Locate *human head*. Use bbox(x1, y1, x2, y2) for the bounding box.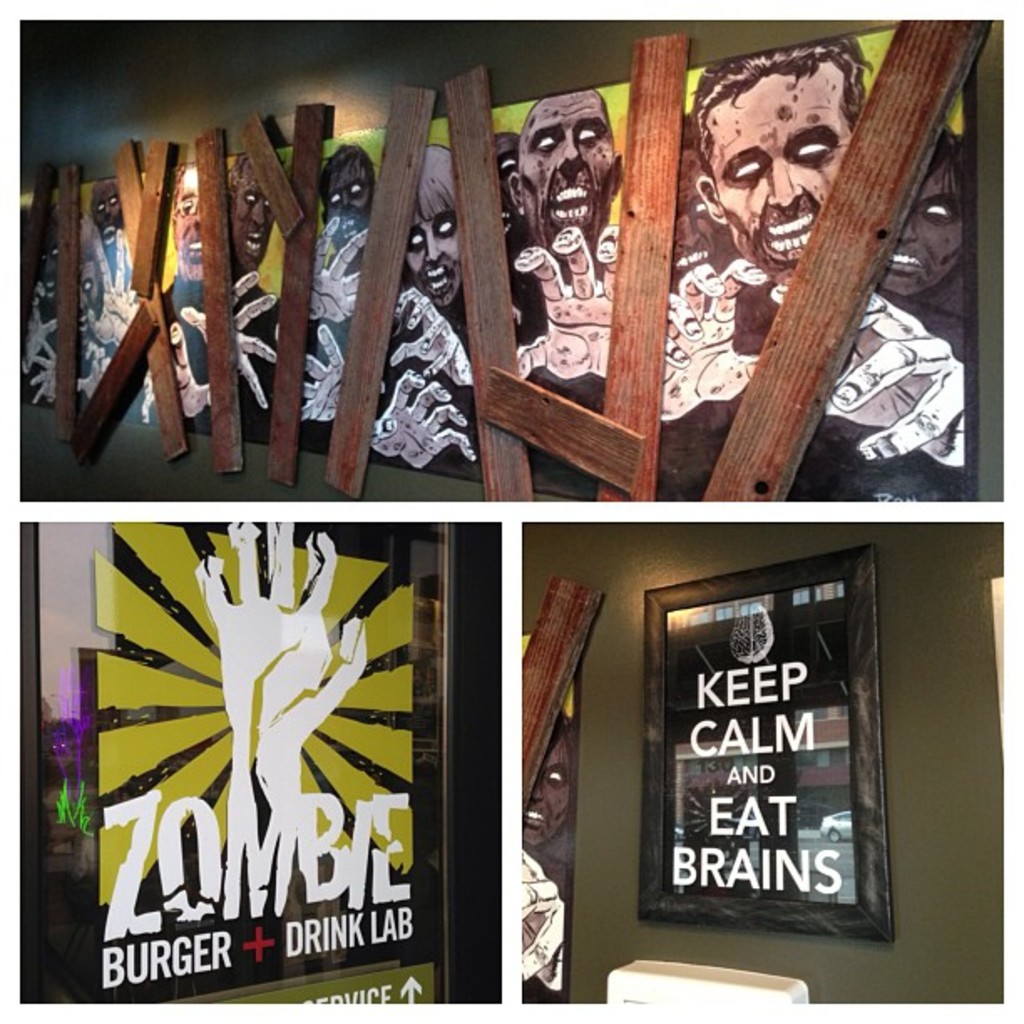
bbox(316, 146, 375, 226).
